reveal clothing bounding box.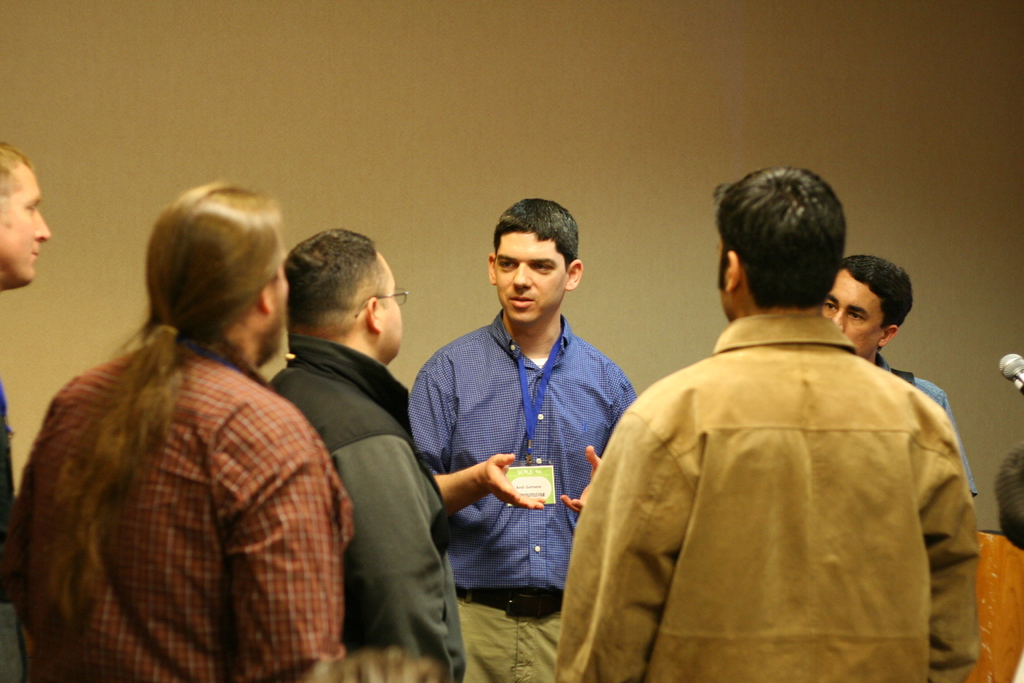
Revealed: [268,335,467,682].
